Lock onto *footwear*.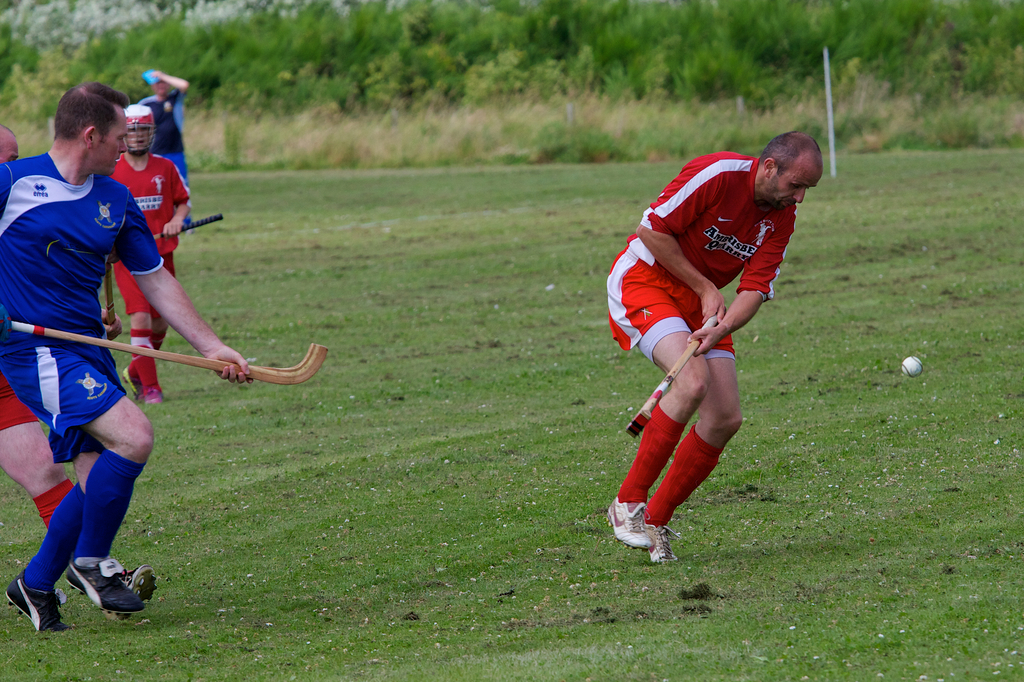
Locked: (x1=123, y1=553, x2=164, y2=610).
